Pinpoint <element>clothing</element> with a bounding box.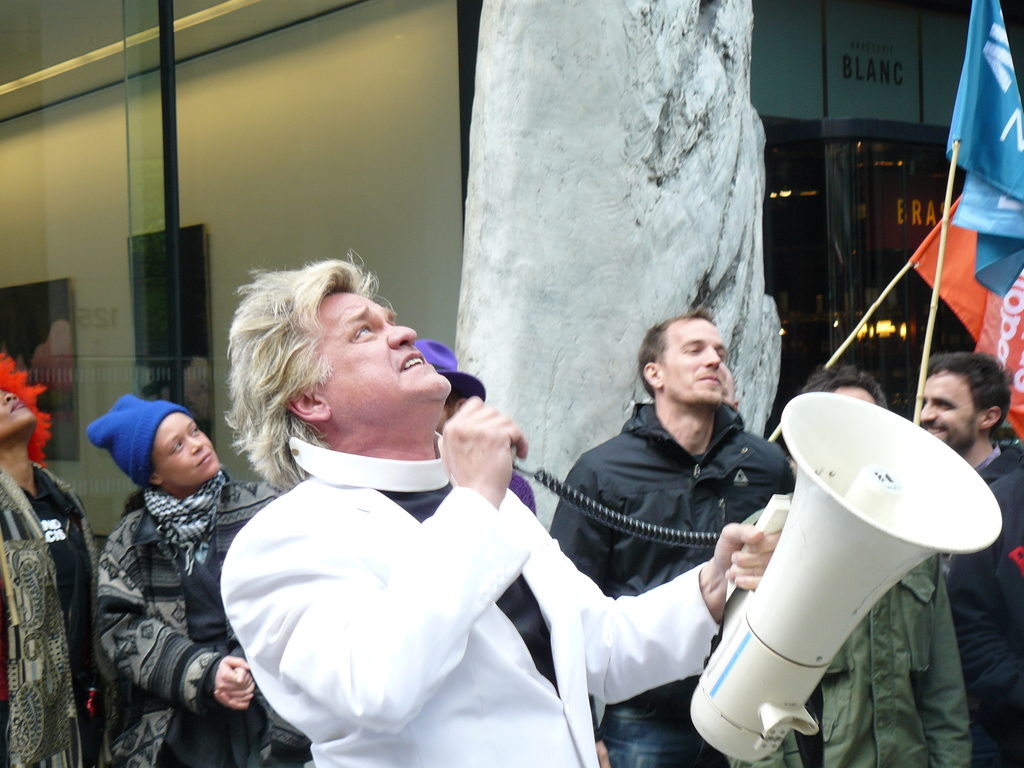
left=943, top=444, right=1023, bottom=767.
